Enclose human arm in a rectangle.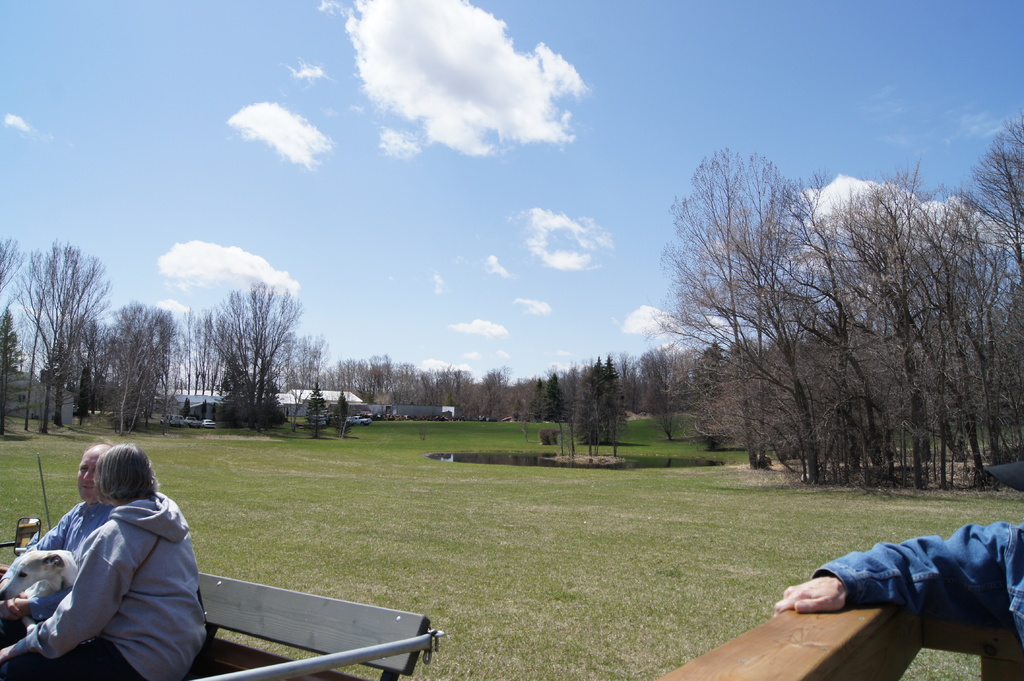
0,522,141,666.
